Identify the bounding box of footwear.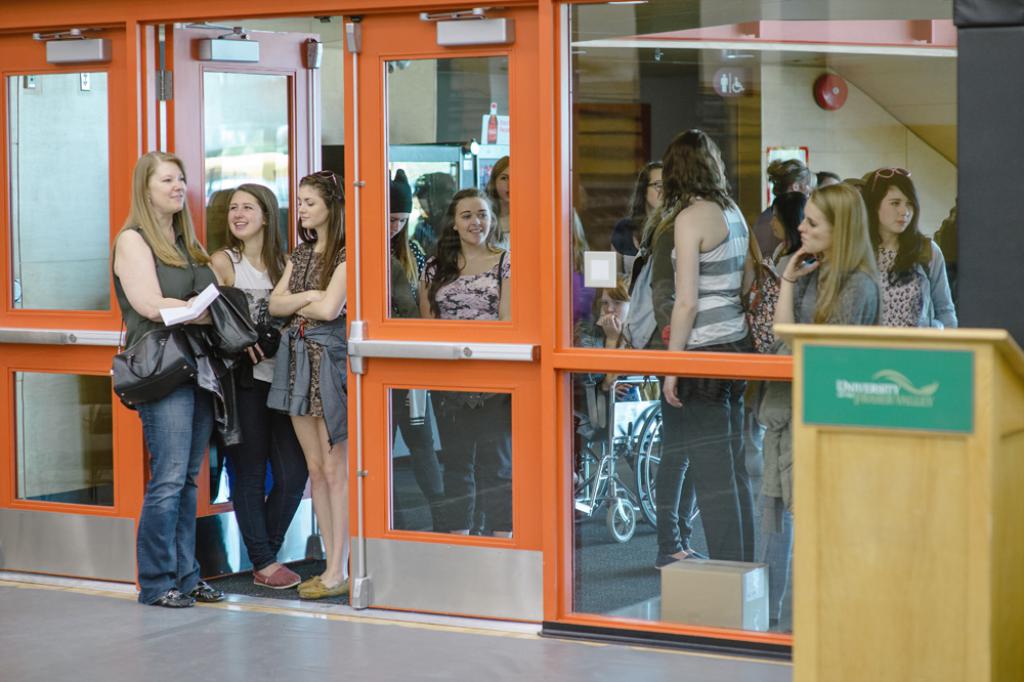
158/588/198/607.
